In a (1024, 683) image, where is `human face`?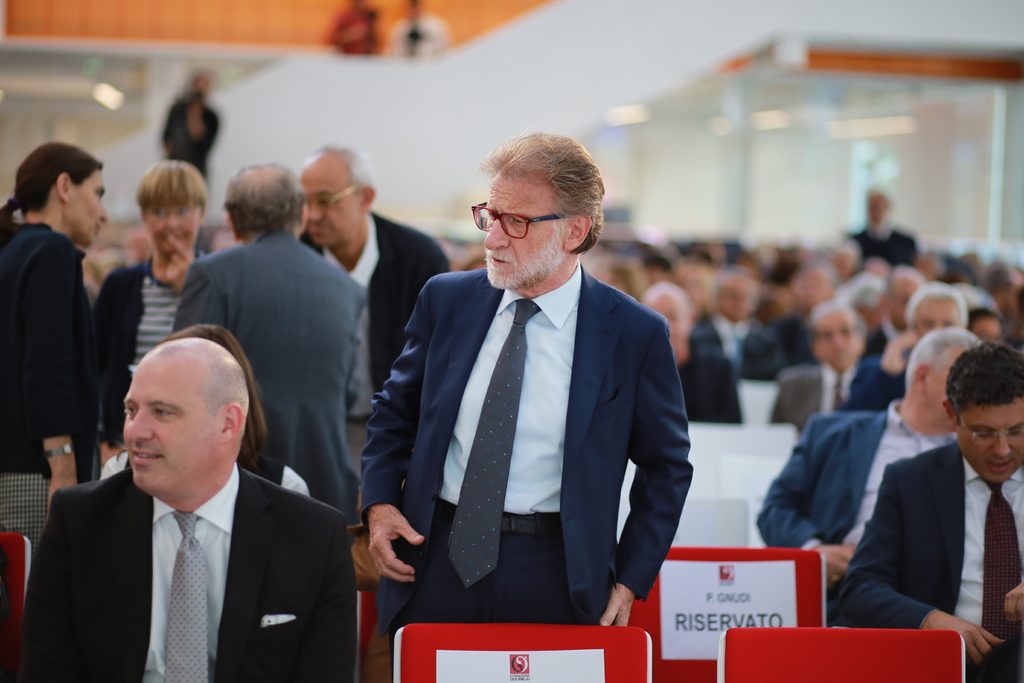
detection(956, 404, 1023, 483).
